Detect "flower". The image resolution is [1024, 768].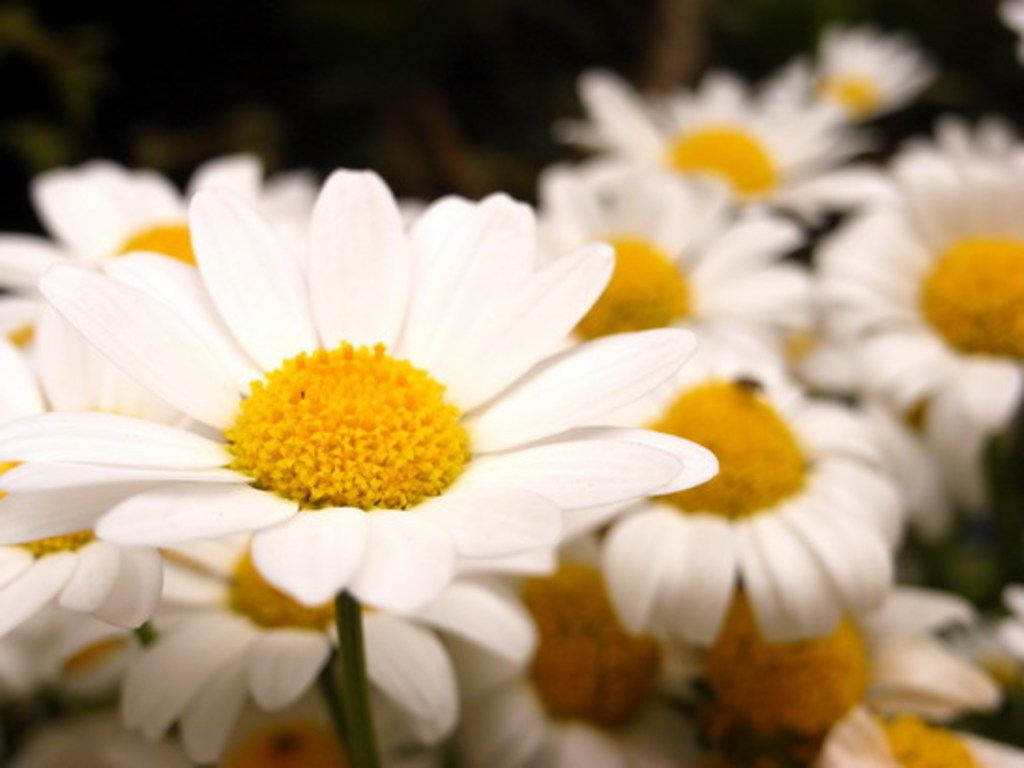
box=[549, 60, 856, 229].
